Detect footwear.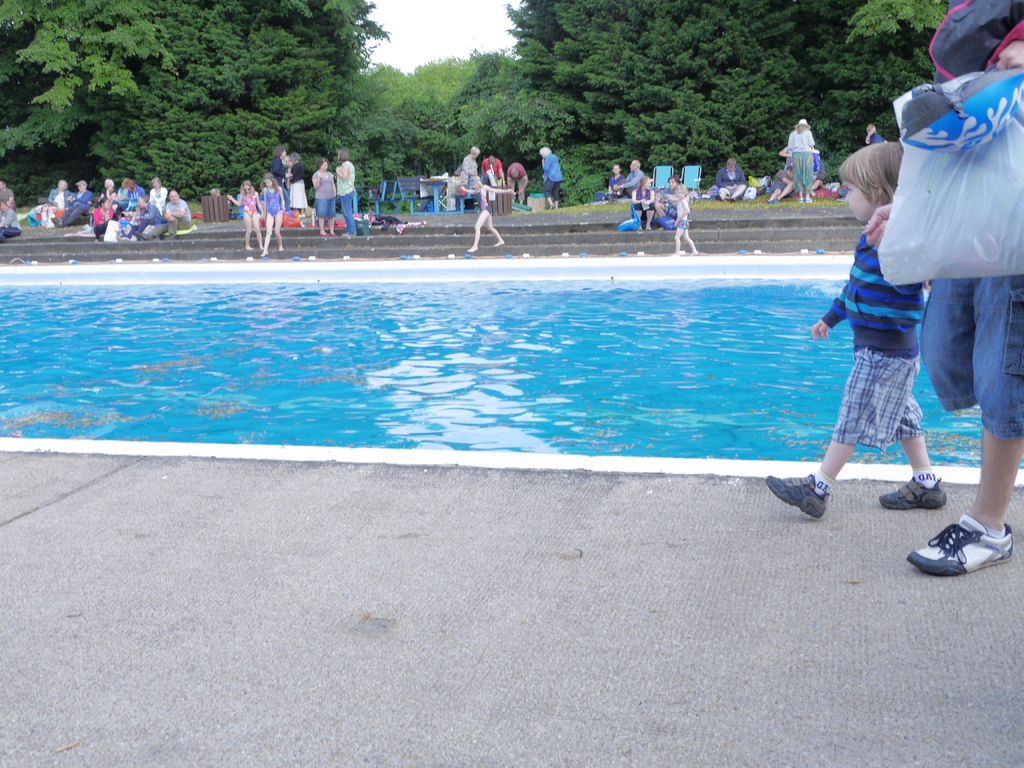
Detected at (924,520,1022,596).
